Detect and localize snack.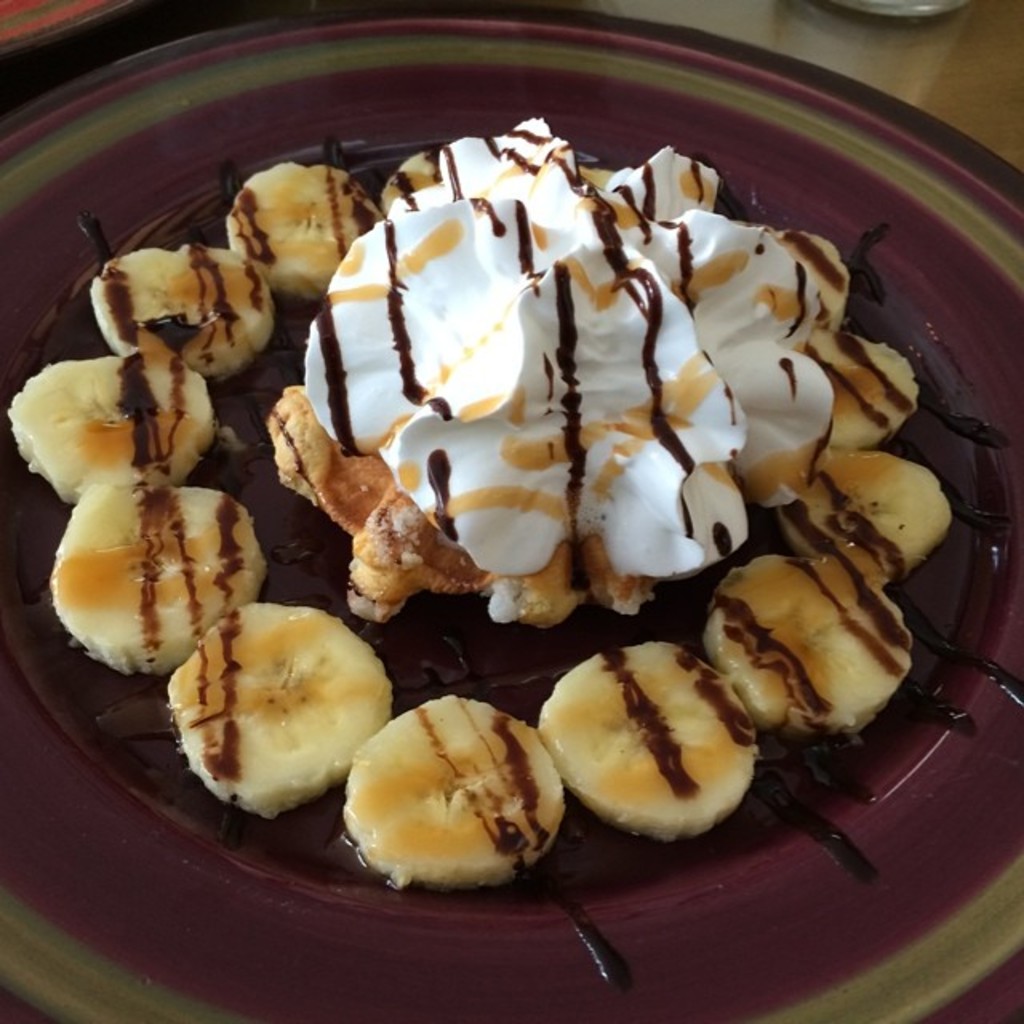
Localized at x1=8, y1=357, x2=214, y2=514.
